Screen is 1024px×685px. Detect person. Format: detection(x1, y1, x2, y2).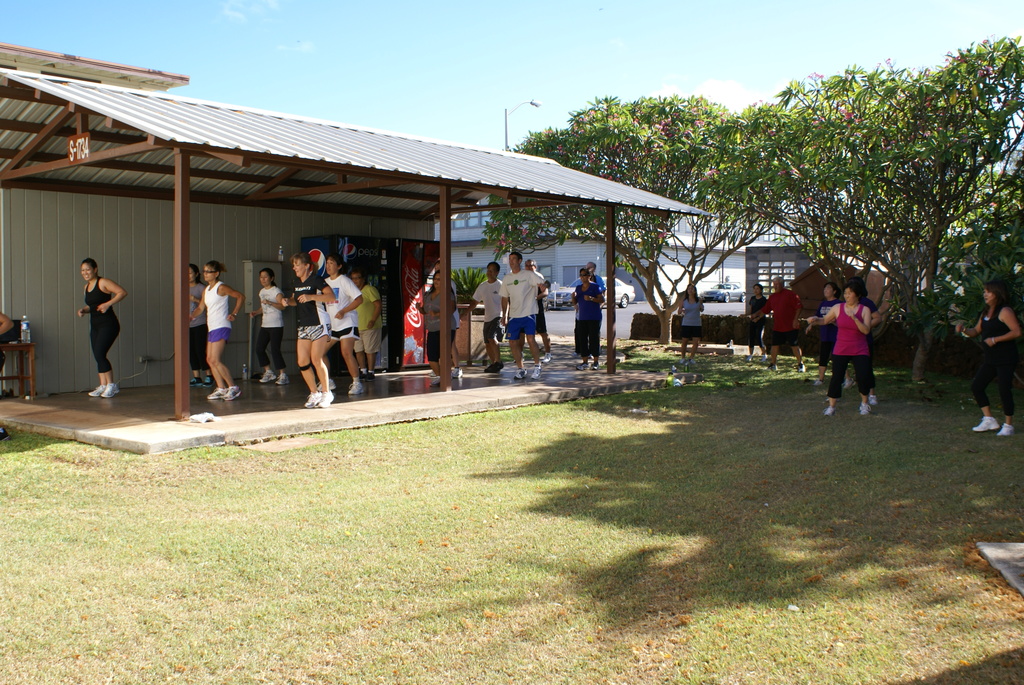
detection(191, 266, 209, 393).
